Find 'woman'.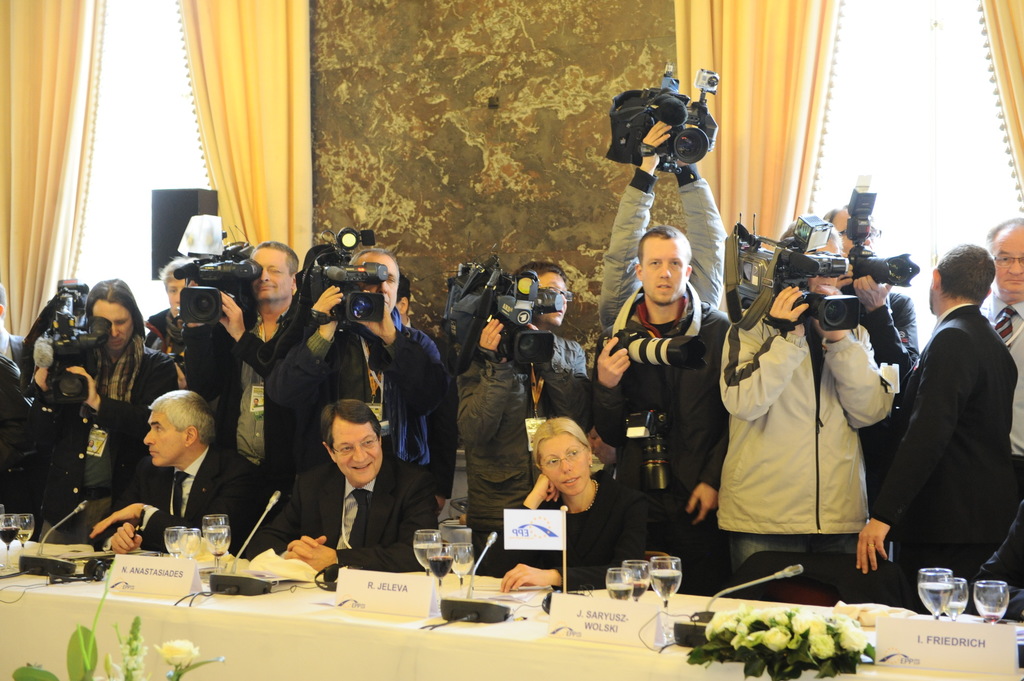
{"x1": 491, "y1": 413, "x2": 652, "y2": 595}.
